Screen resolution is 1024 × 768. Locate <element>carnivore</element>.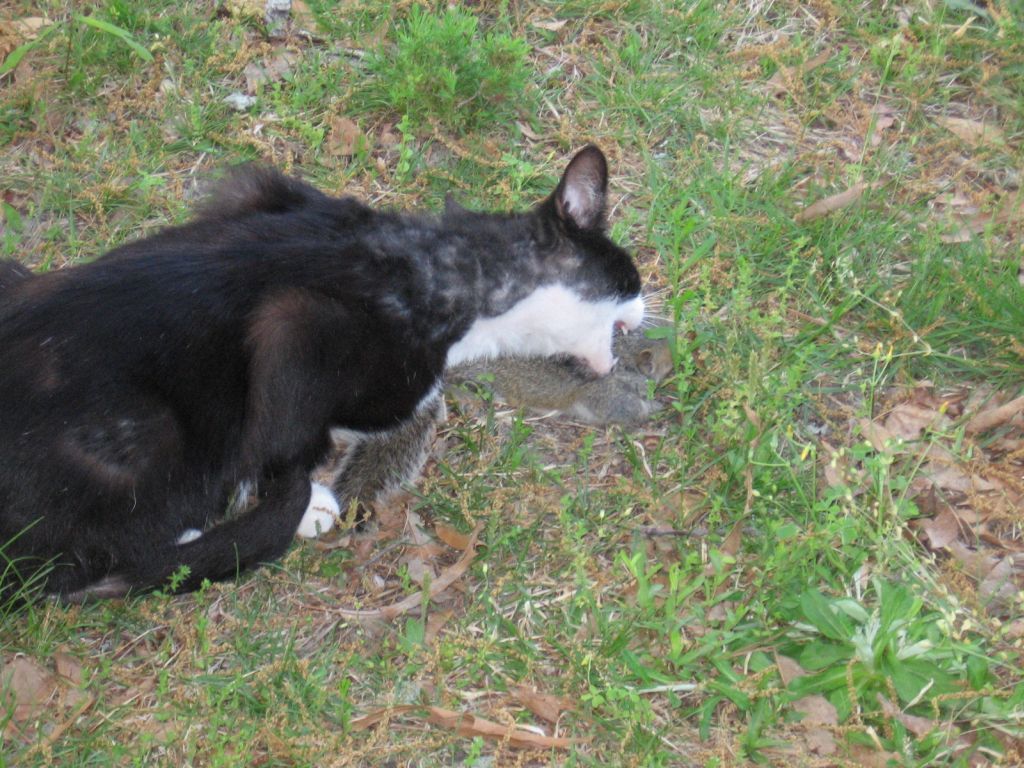
box(1, 142, 672, 604).
